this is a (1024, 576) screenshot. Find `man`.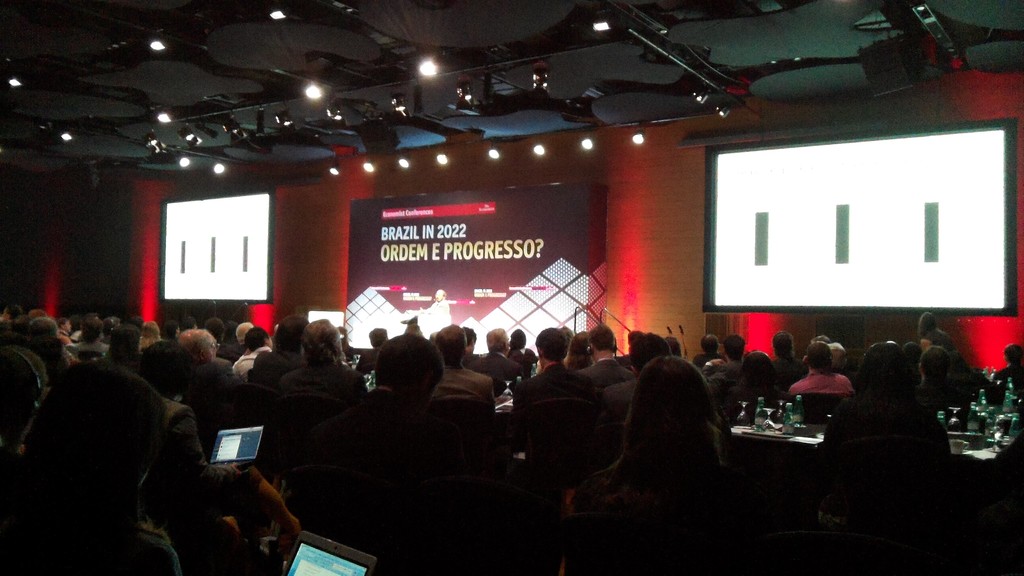
Bounding box: l=515, t=324, r=594, b=402.
